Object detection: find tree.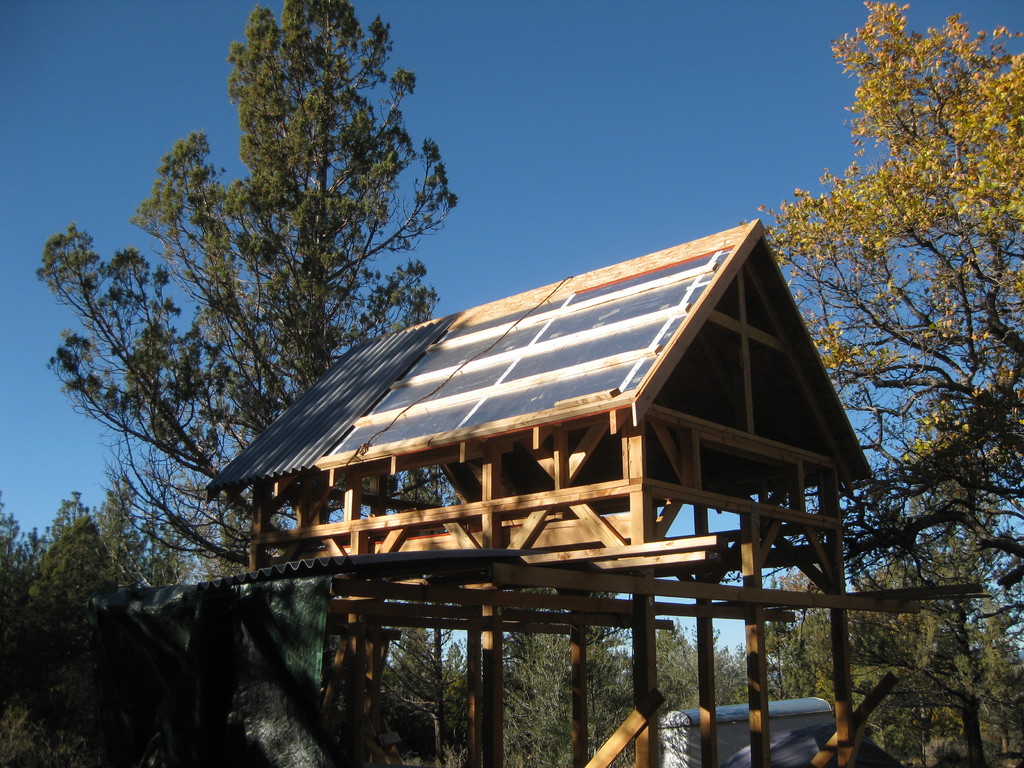
bbox=[30, 0, 505, 621].
